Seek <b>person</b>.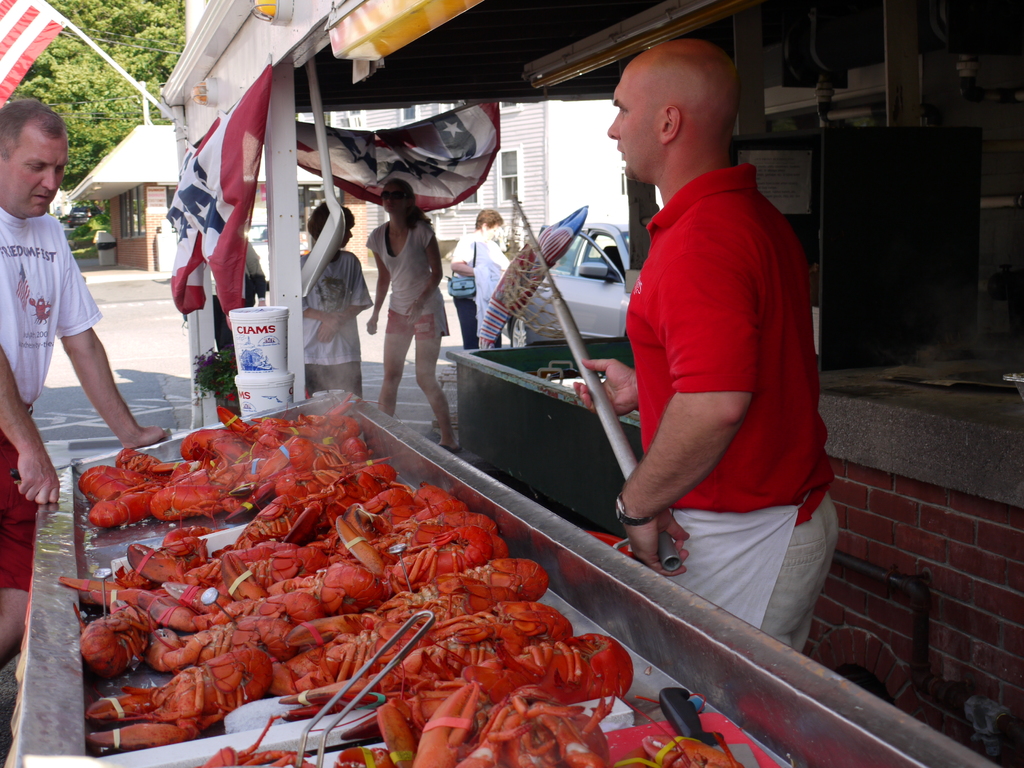
<region>0, 97, 169, 676</region>.
